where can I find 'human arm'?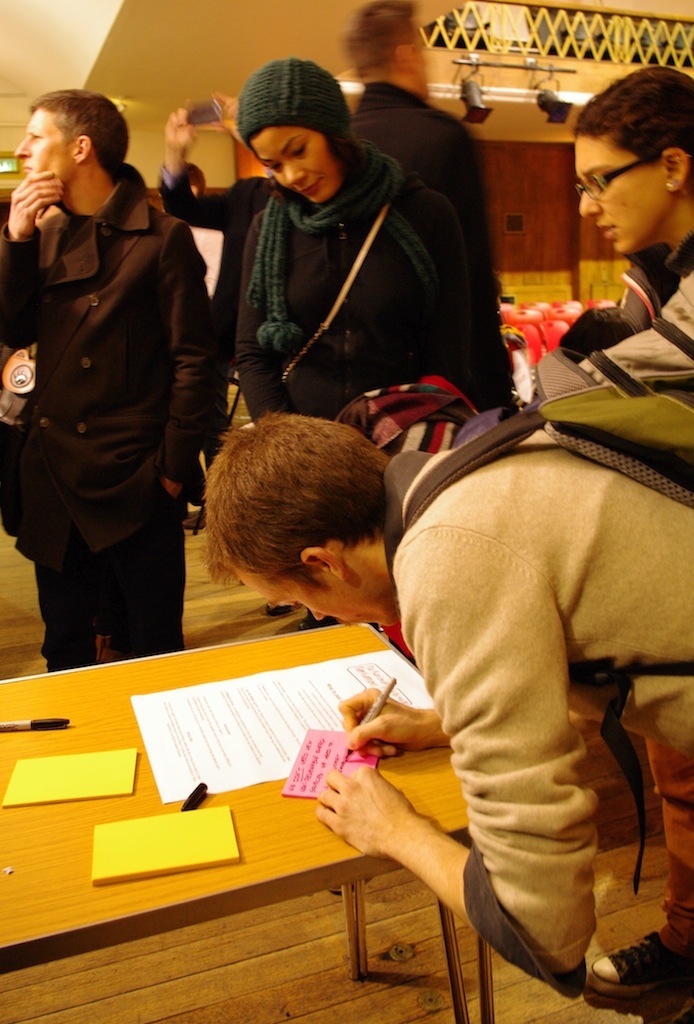
You can find it at <box>154,194,215,535</box>.
